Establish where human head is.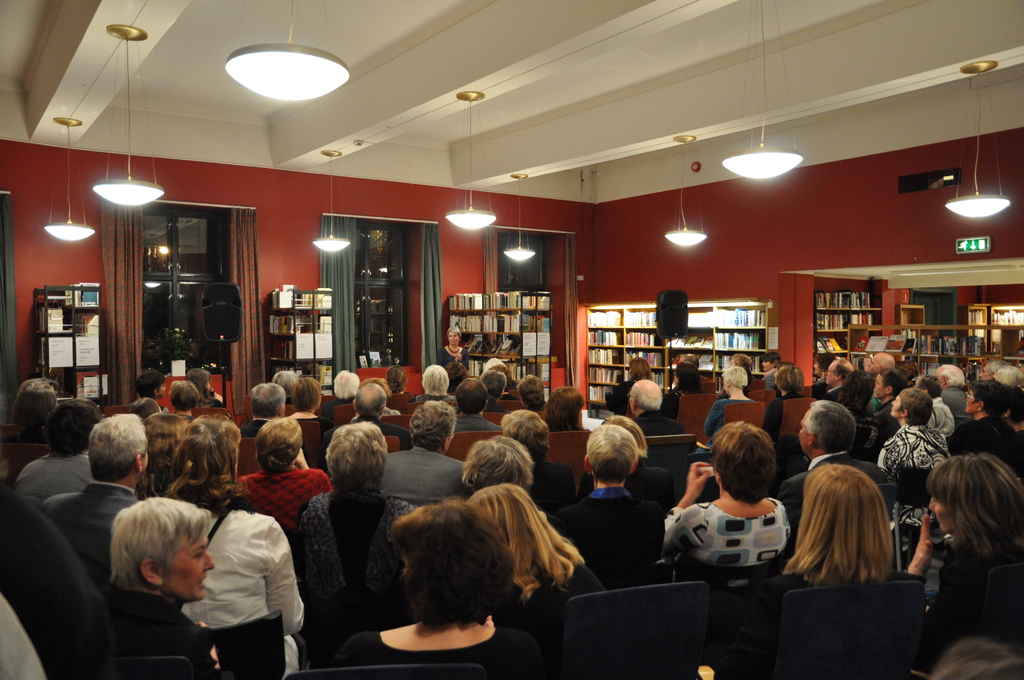
Established at 826:358:851:384.
